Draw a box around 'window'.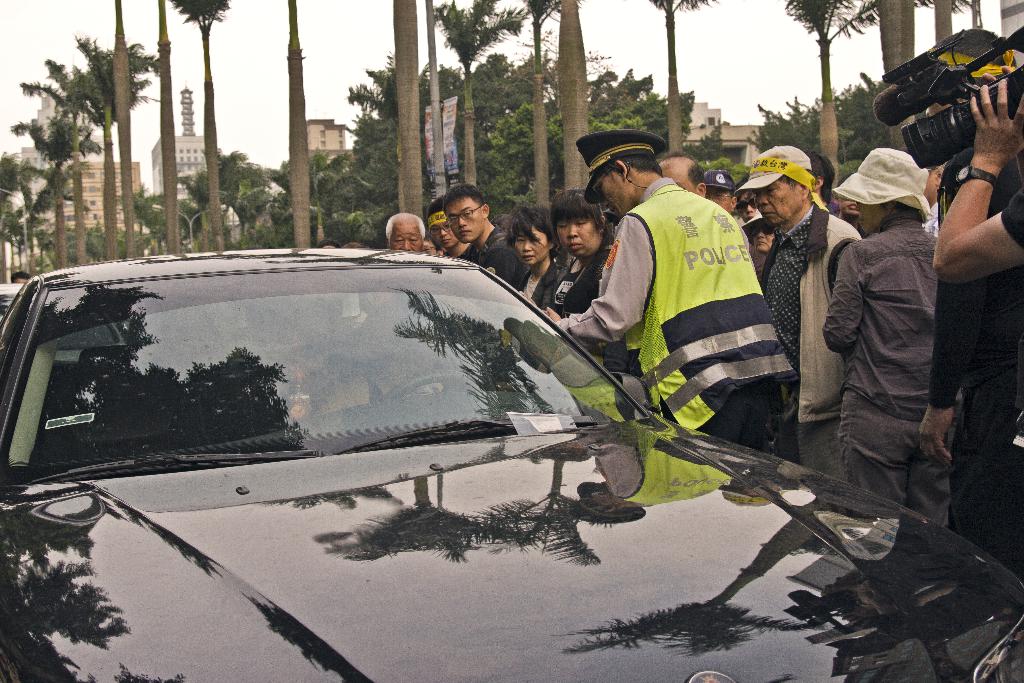
(35,157,38,162).
